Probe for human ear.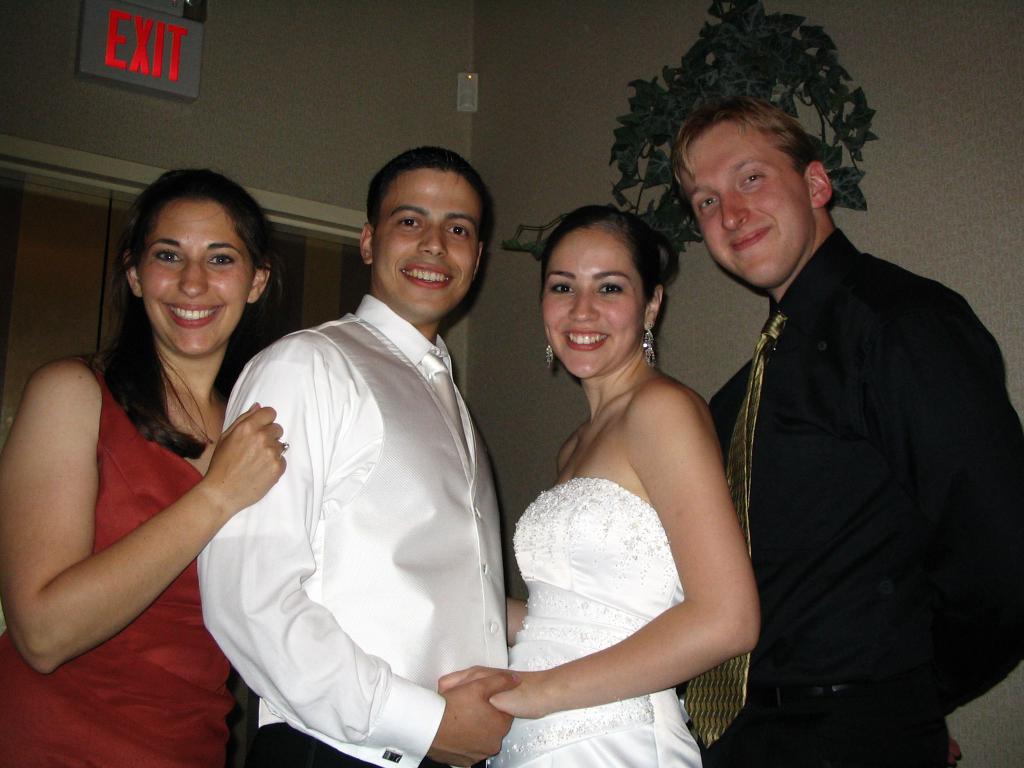
Probe result: <bbox>473, 241, 486, 280</bbox>.
